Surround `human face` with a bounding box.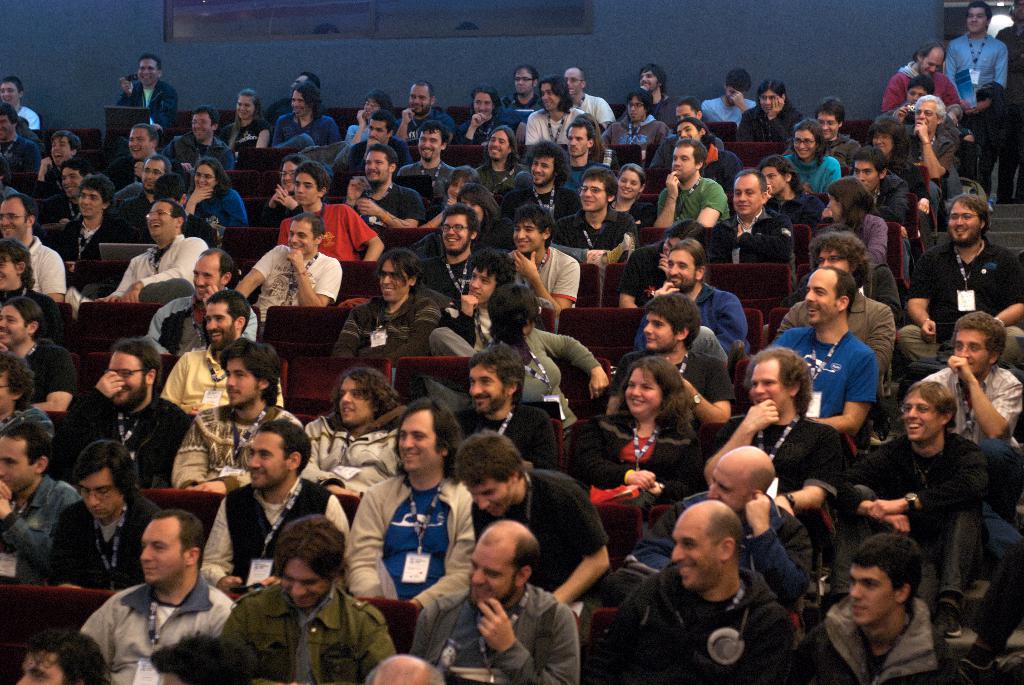
detection(957, 332, 1007, 370).
